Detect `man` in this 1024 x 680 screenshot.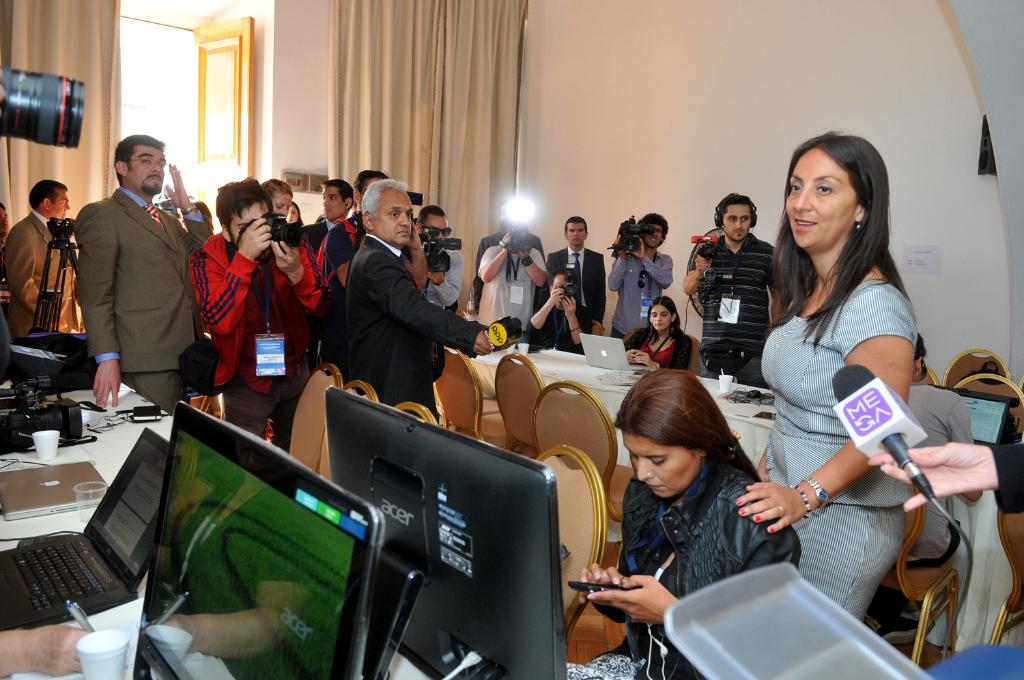
Detection: [344, 178, 508, 423].
